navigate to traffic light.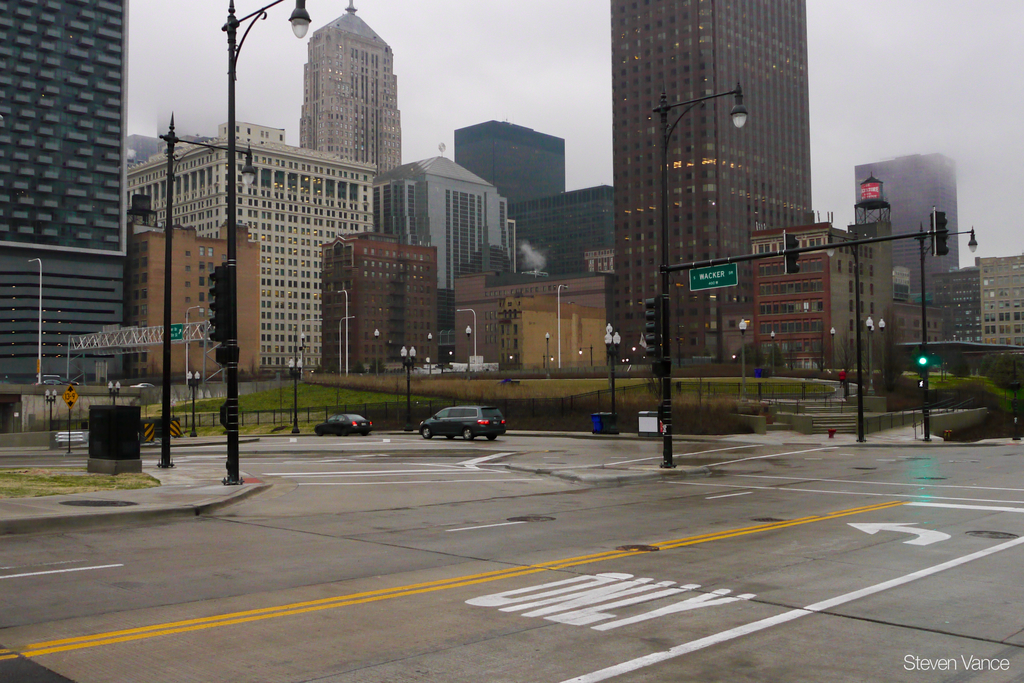
Navigation target: box=[781, 230, 800, 274].
